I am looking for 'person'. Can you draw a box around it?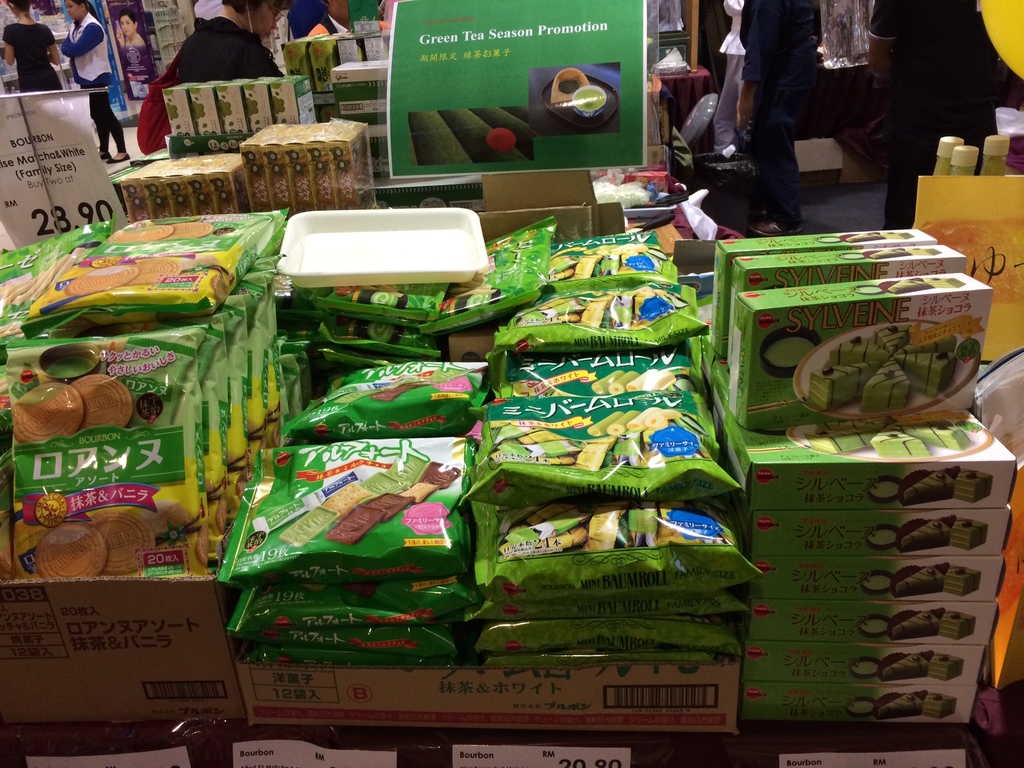
Sure, the bounding box is BBox(866, 10, 989, 222).
